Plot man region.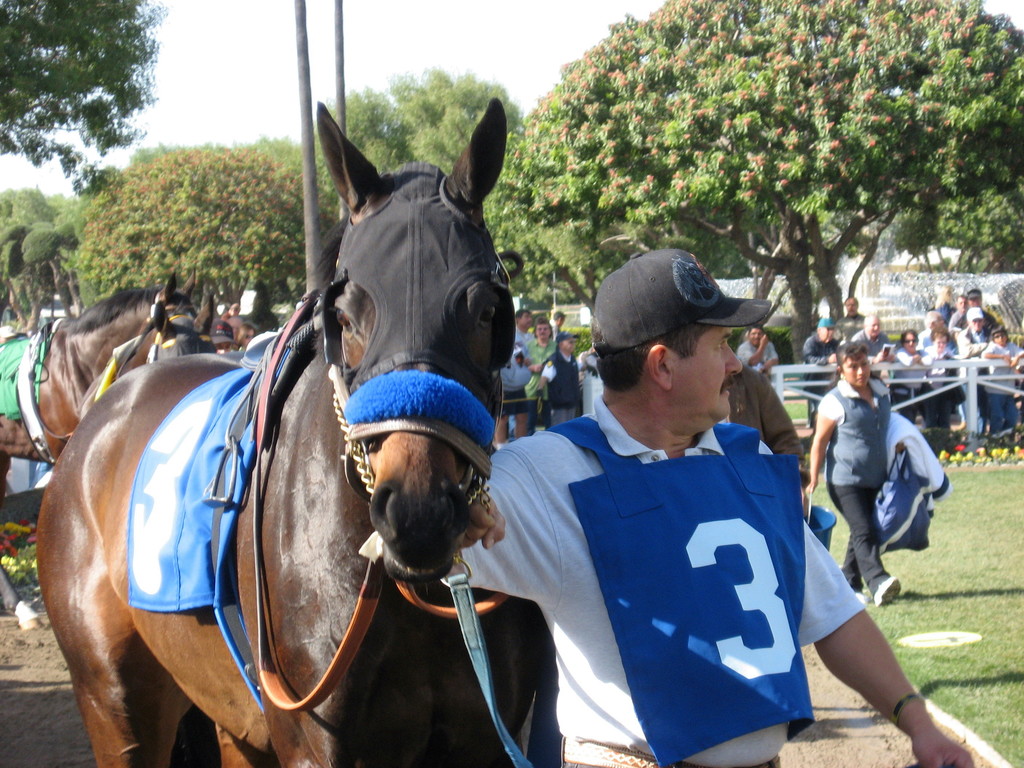
Plotted at (x1=445, y1=244, x2=973, y2=767).
